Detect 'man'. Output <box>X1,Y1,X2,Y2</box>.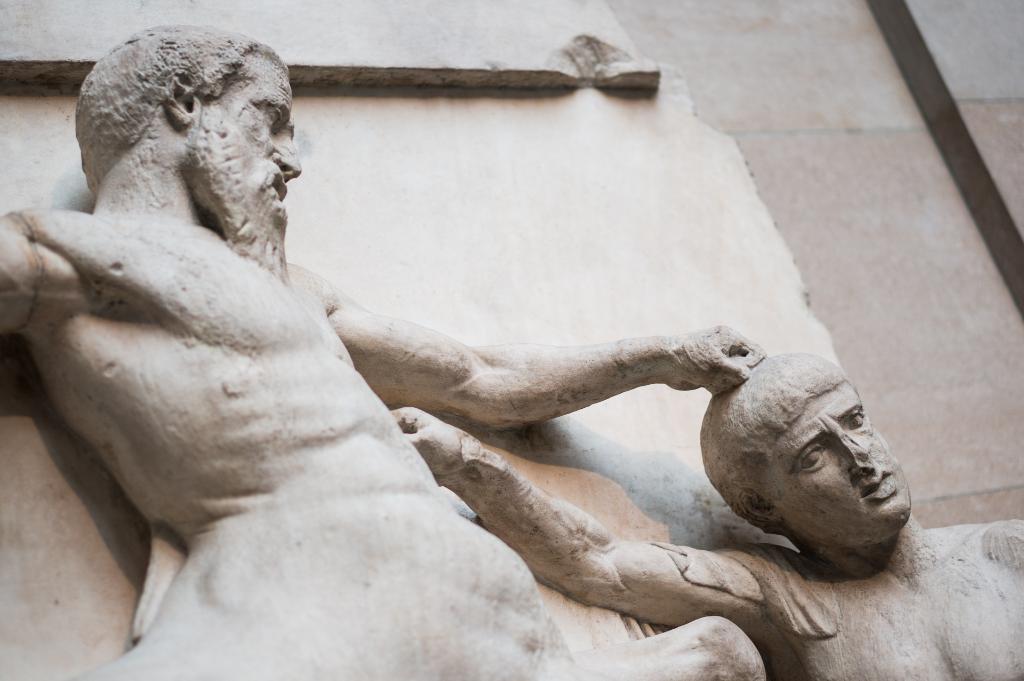
<box>0,18,767,680</box>.
